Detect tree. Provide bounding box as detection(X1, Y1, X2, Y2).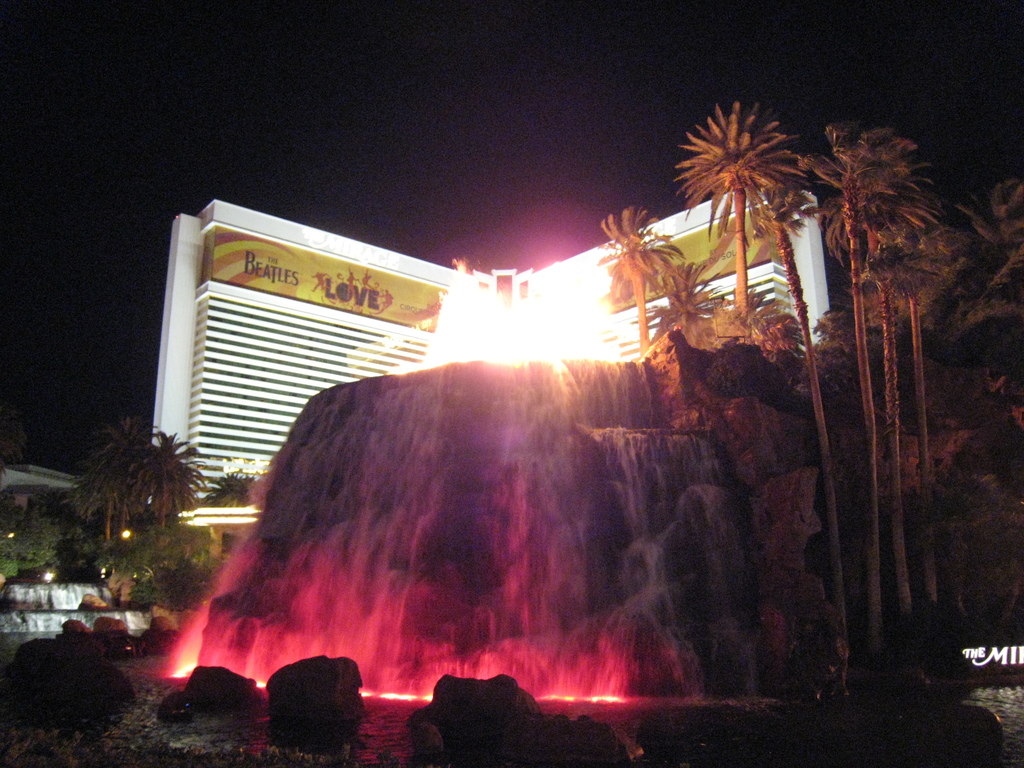
detection(742, 173, 850, 691).
